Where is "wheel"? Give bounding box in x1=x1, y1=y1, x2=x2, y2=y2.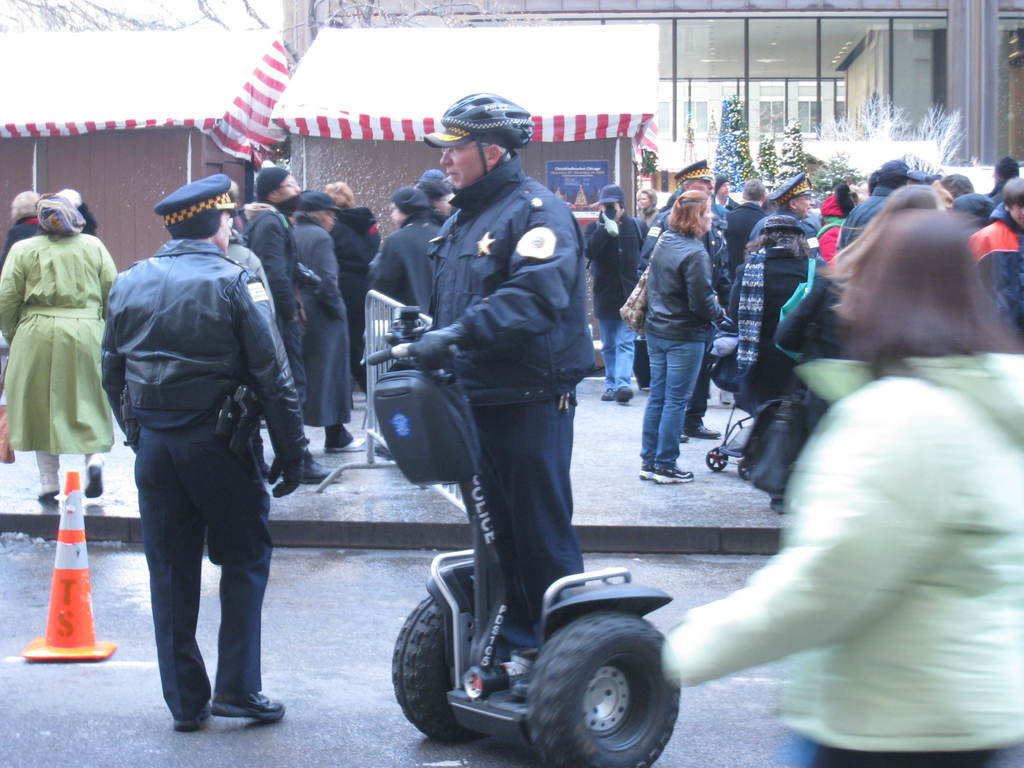
x1=707, y1=449, x2=726, y2=470.
